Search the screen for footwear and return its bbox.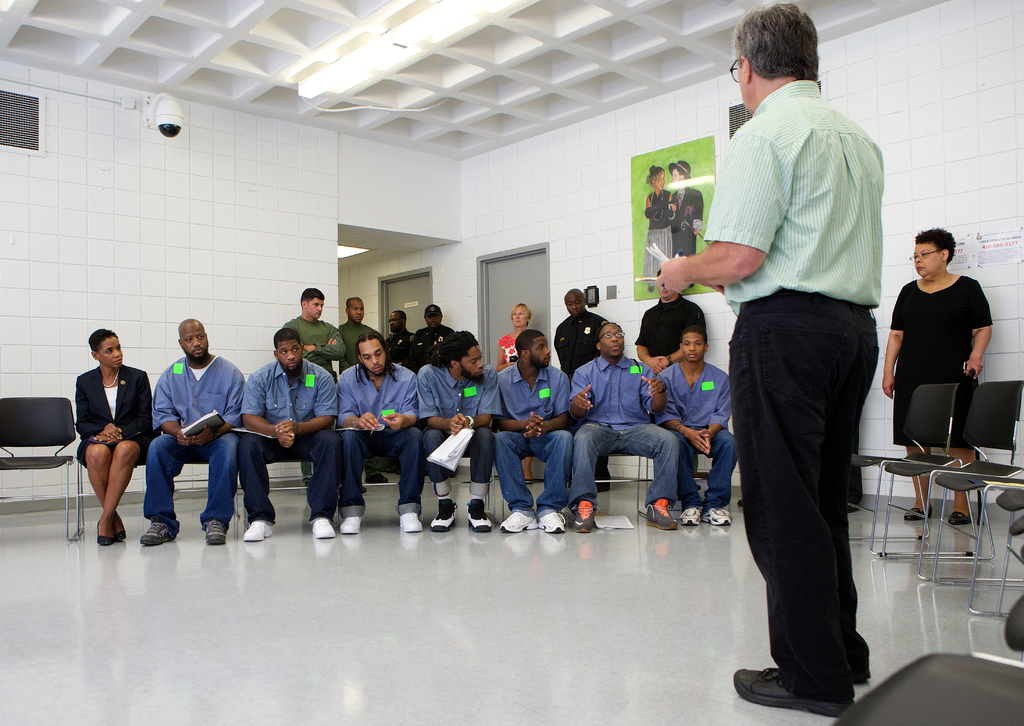
Found: 114 528 127 542.
